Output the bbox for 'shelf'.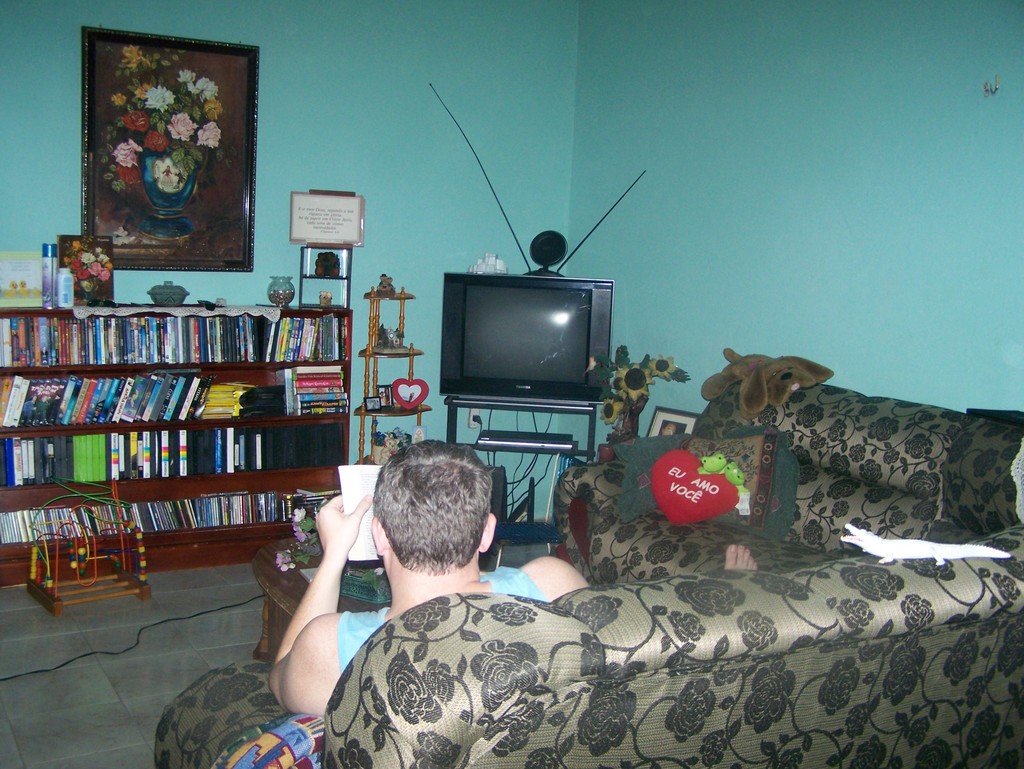
x1=351, y1=402, x2=444, y2=479.
